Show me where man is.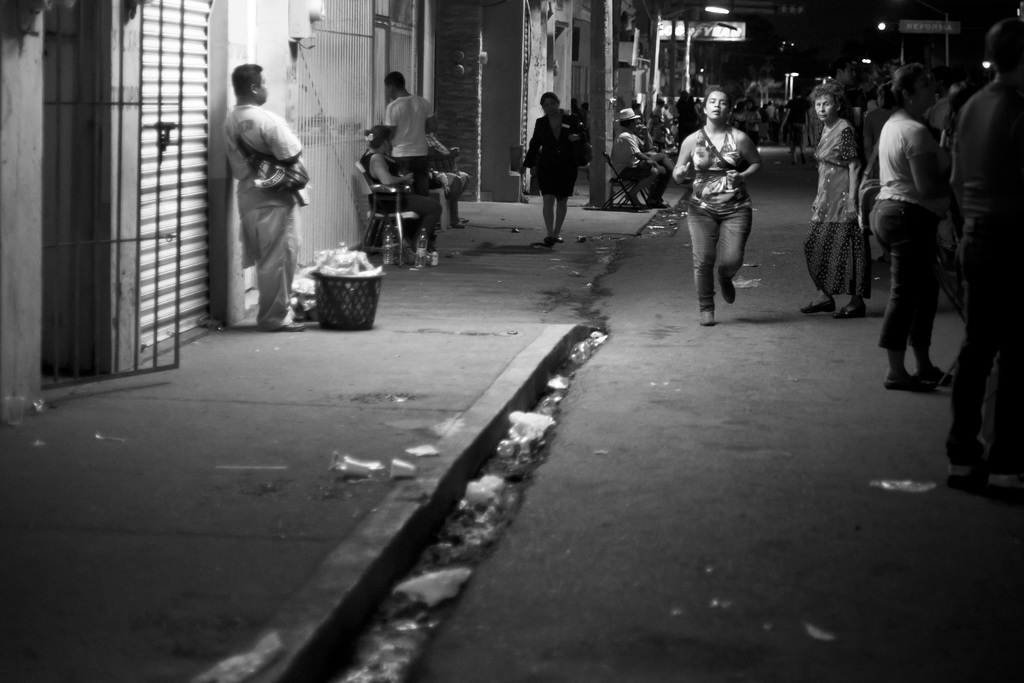
man is at <box>207,60,308,329</box>.
